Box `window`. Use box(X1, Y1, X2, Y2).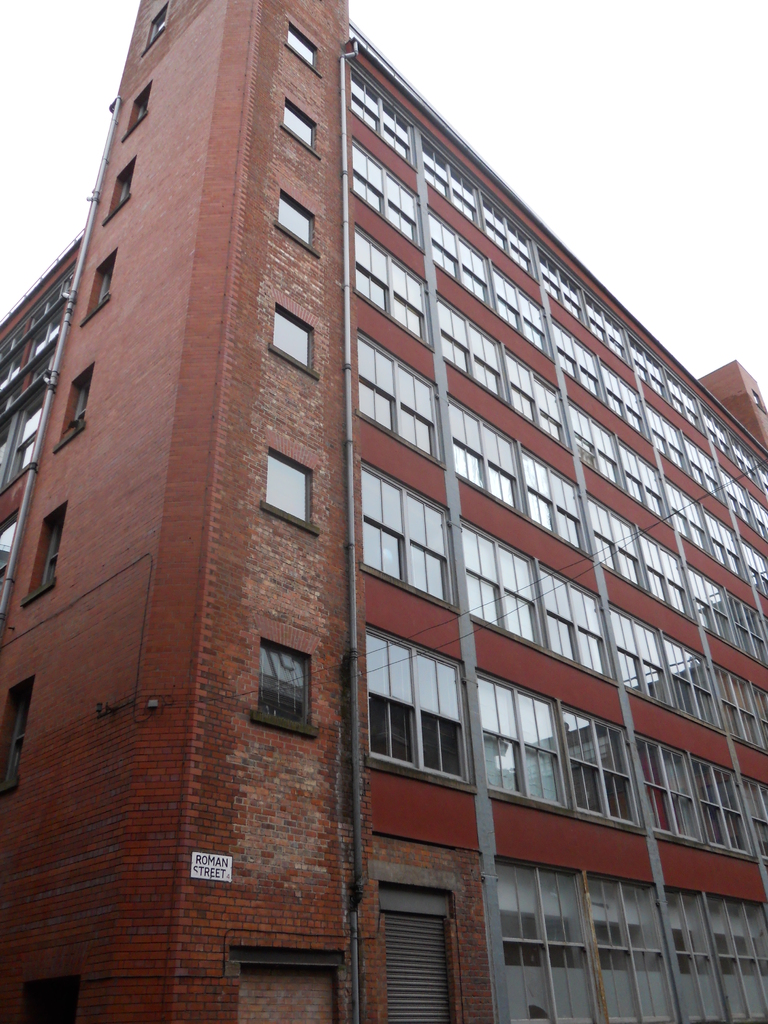
box(82, 264, 110, 312).
